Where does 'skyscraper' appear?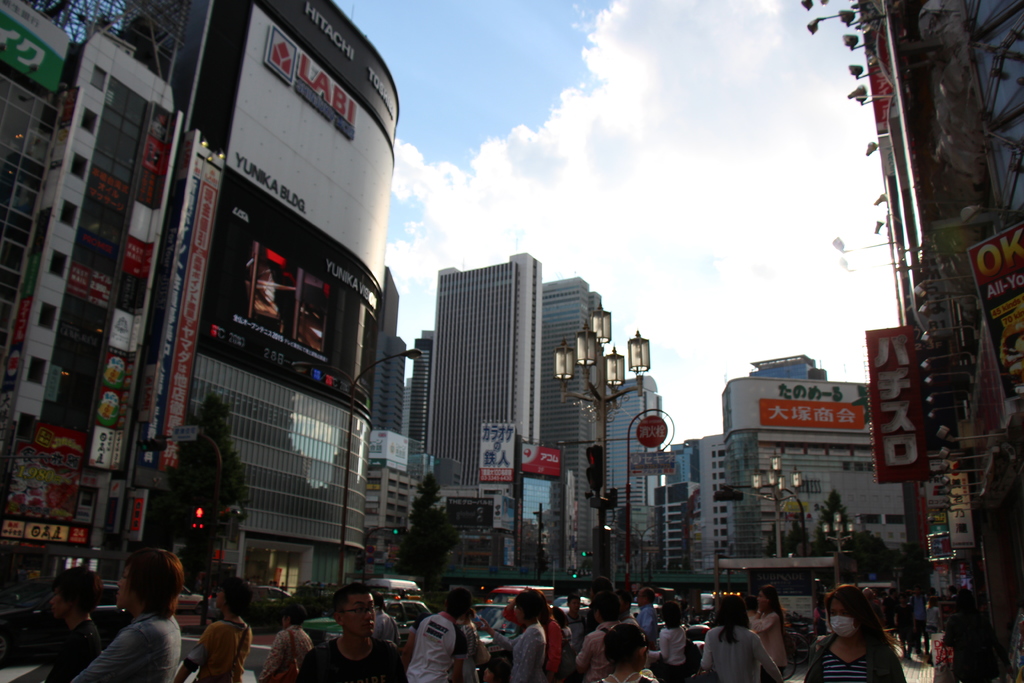
Appears at pyautogui.locateOnScreen(598, 379, 679, 564).
